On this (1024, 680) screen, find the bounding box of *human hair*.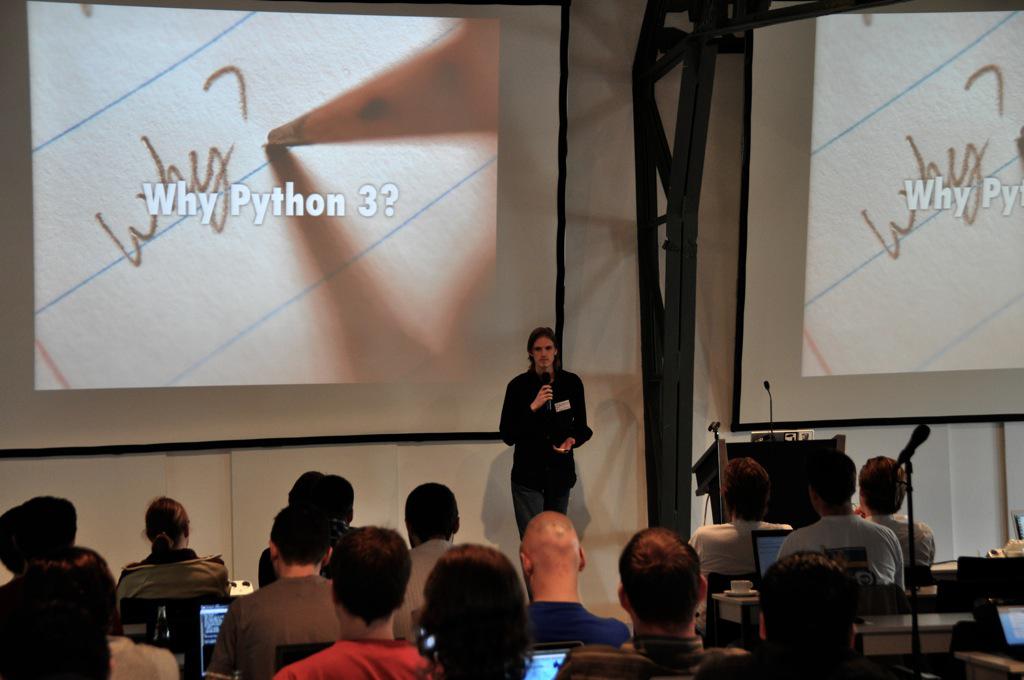
Bounding box: bbox(288, 469, 326, 518).
